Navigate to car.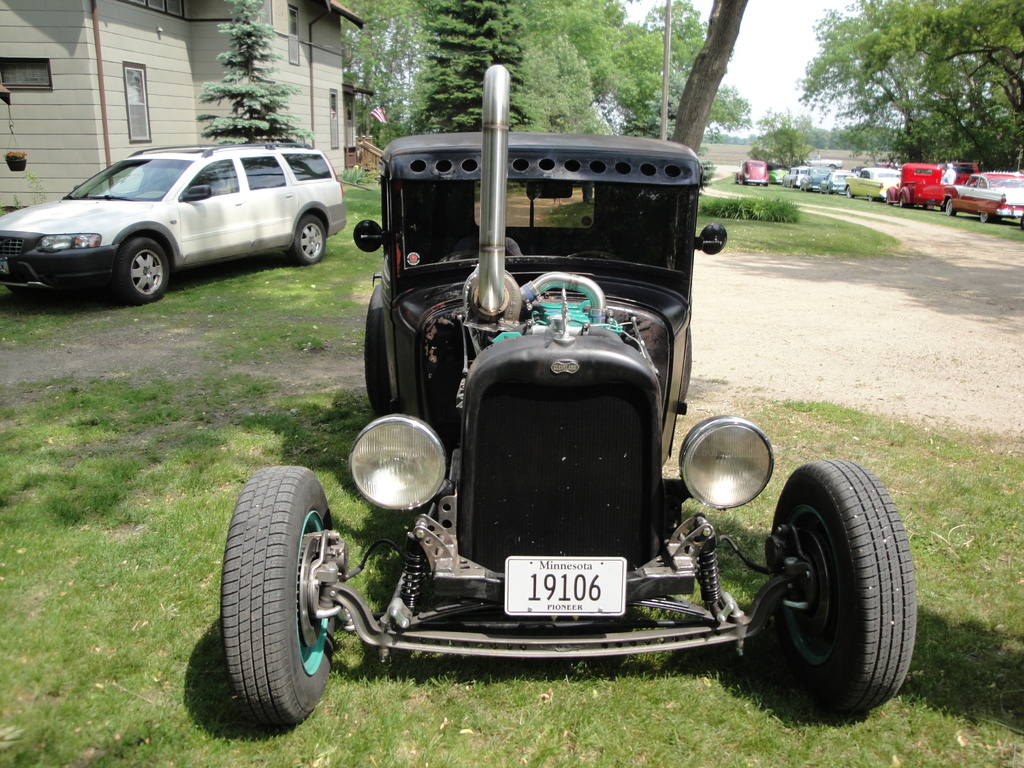
Navigation target: <region>901, 163, 979, 207</region>.
